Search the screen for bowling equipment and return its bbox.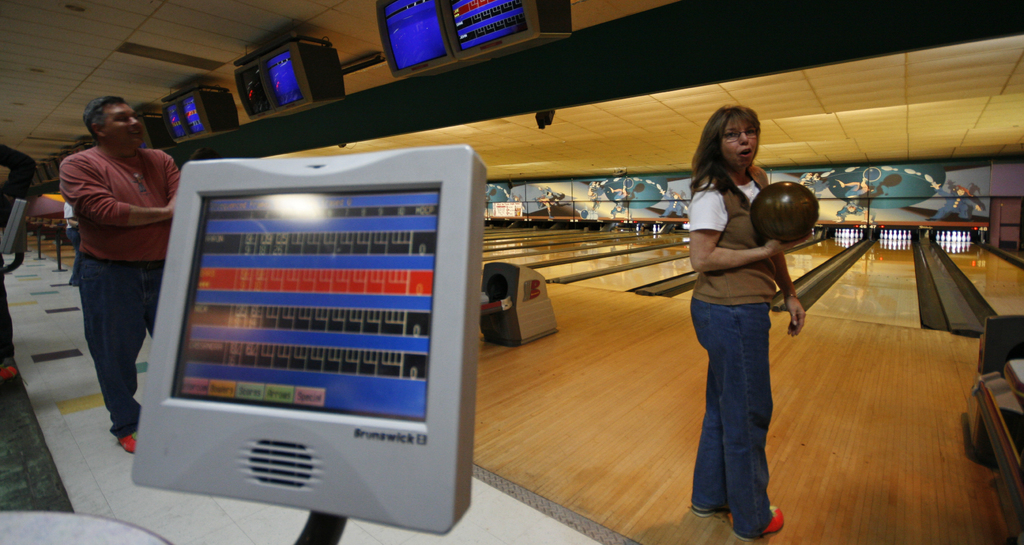
Found: [480, 259, 559, 343].
